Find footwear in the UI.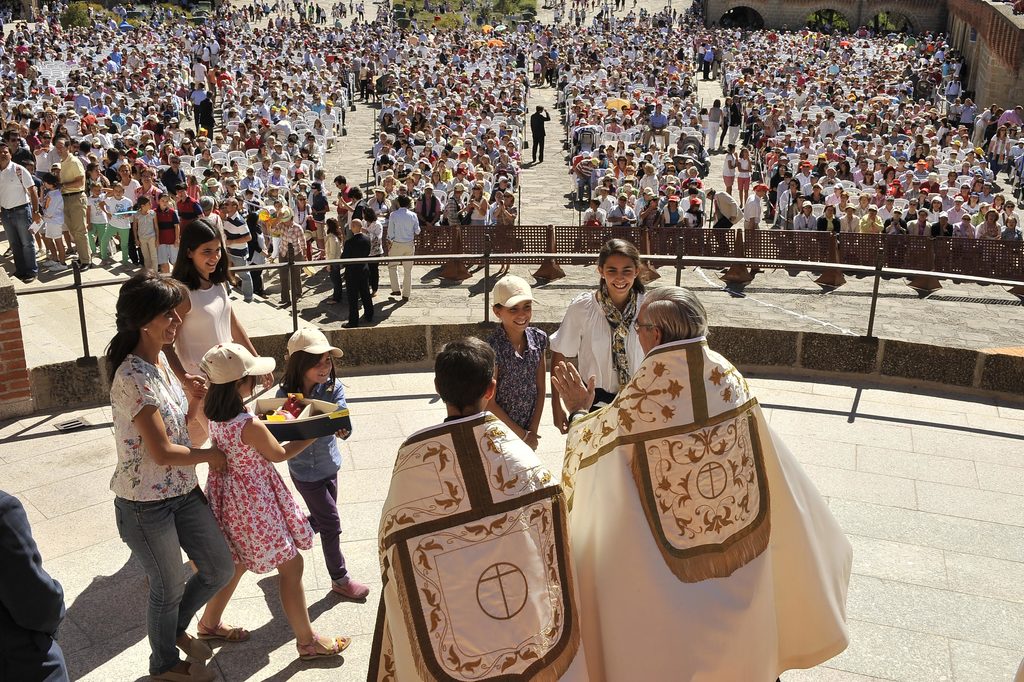
UI element at {"x1": 176, "y1": 633, "x2": 214, "y2": 663}.
